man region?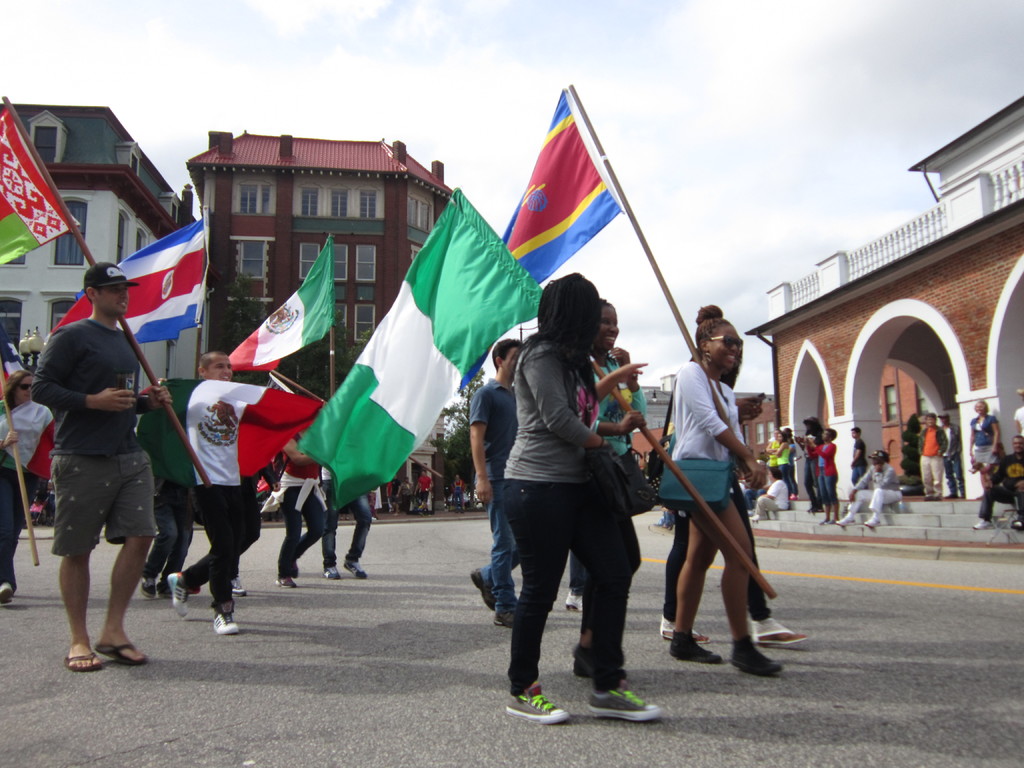
region(136, 380, 201, 601)
